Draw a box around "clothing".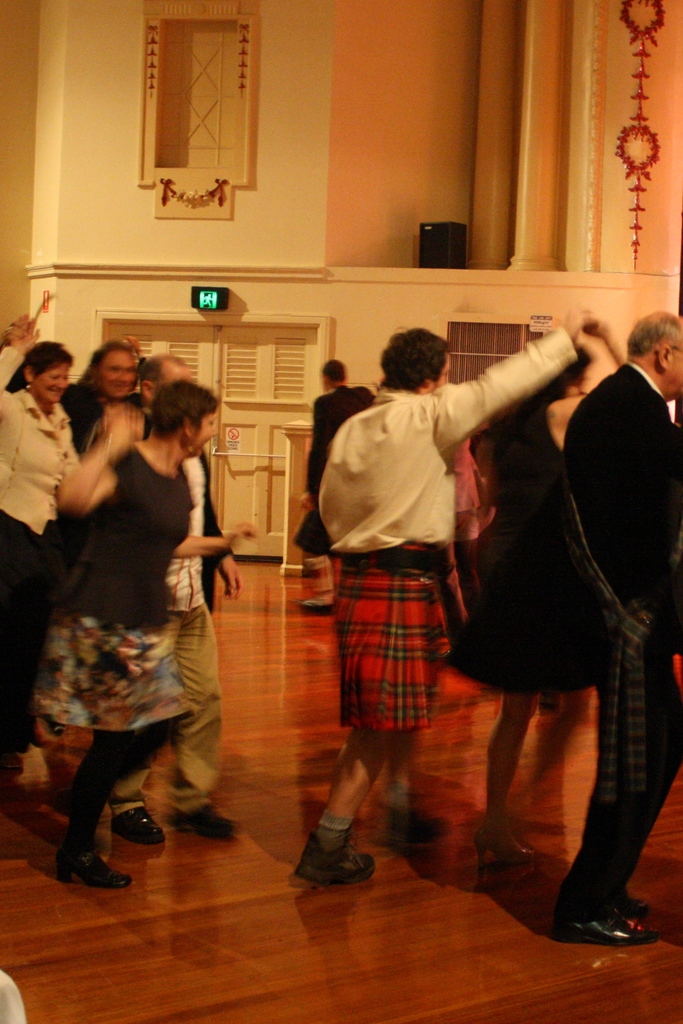
0, 393, 82, 781.
